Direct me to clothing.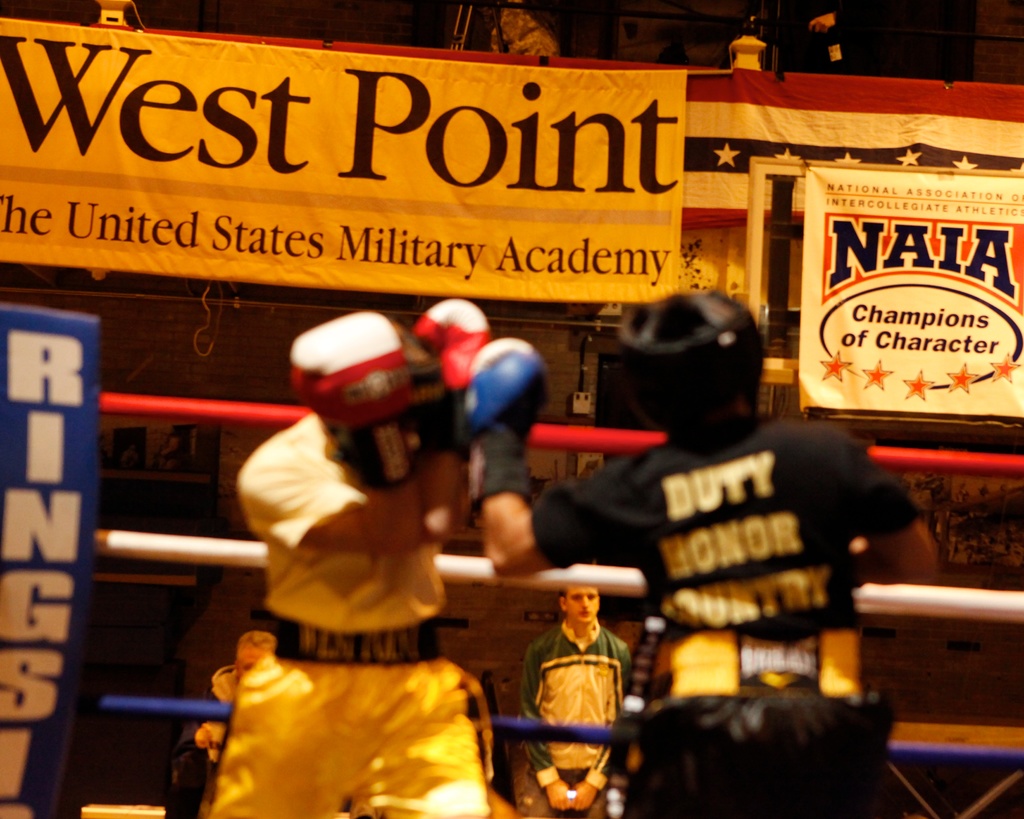
Direction: region(196, 436, 511, 813).
